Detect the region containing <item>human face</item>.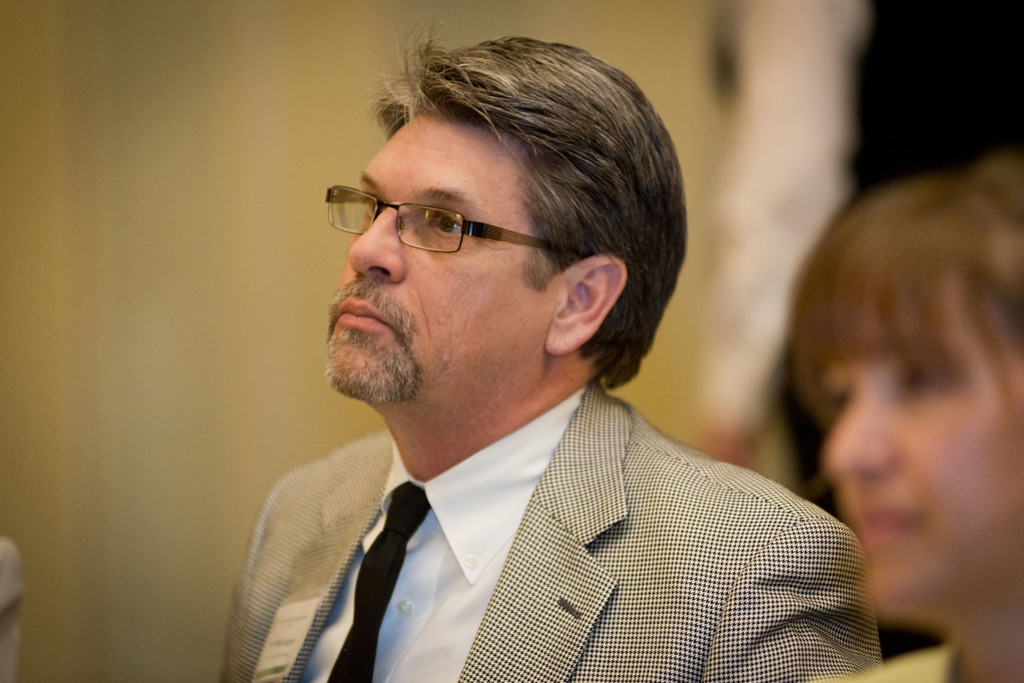
[x1=327, y1=121, x2=545, y2=404].
